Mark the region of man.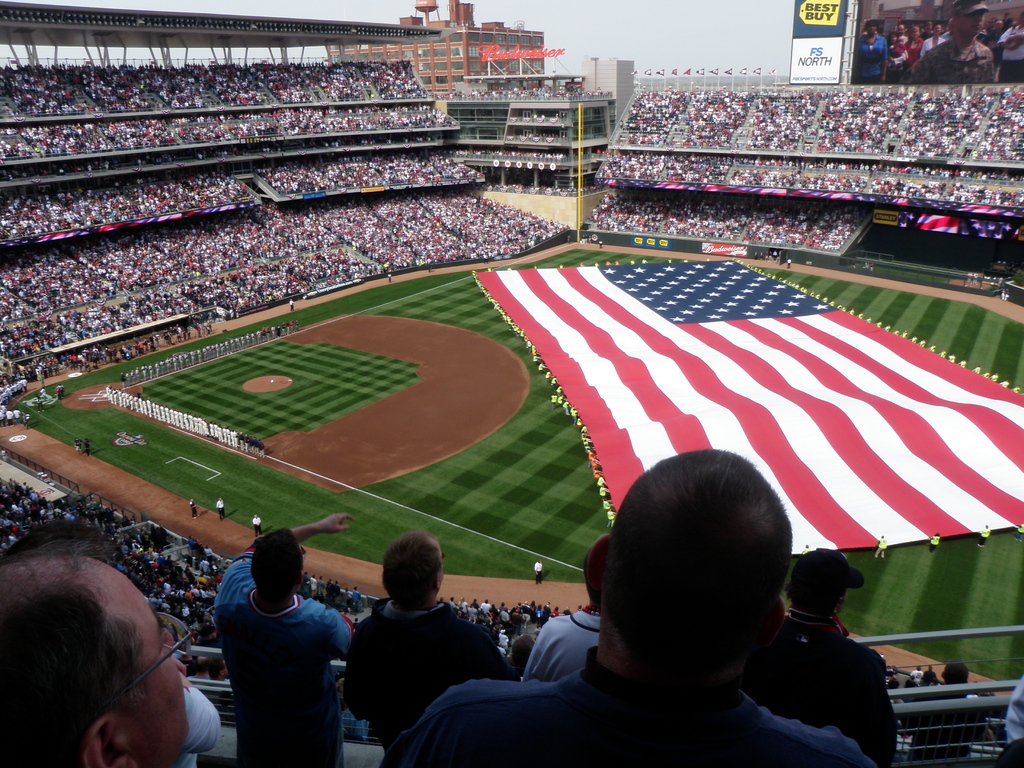
Region: x1=0, y1=532, x2=190, y2=767.
